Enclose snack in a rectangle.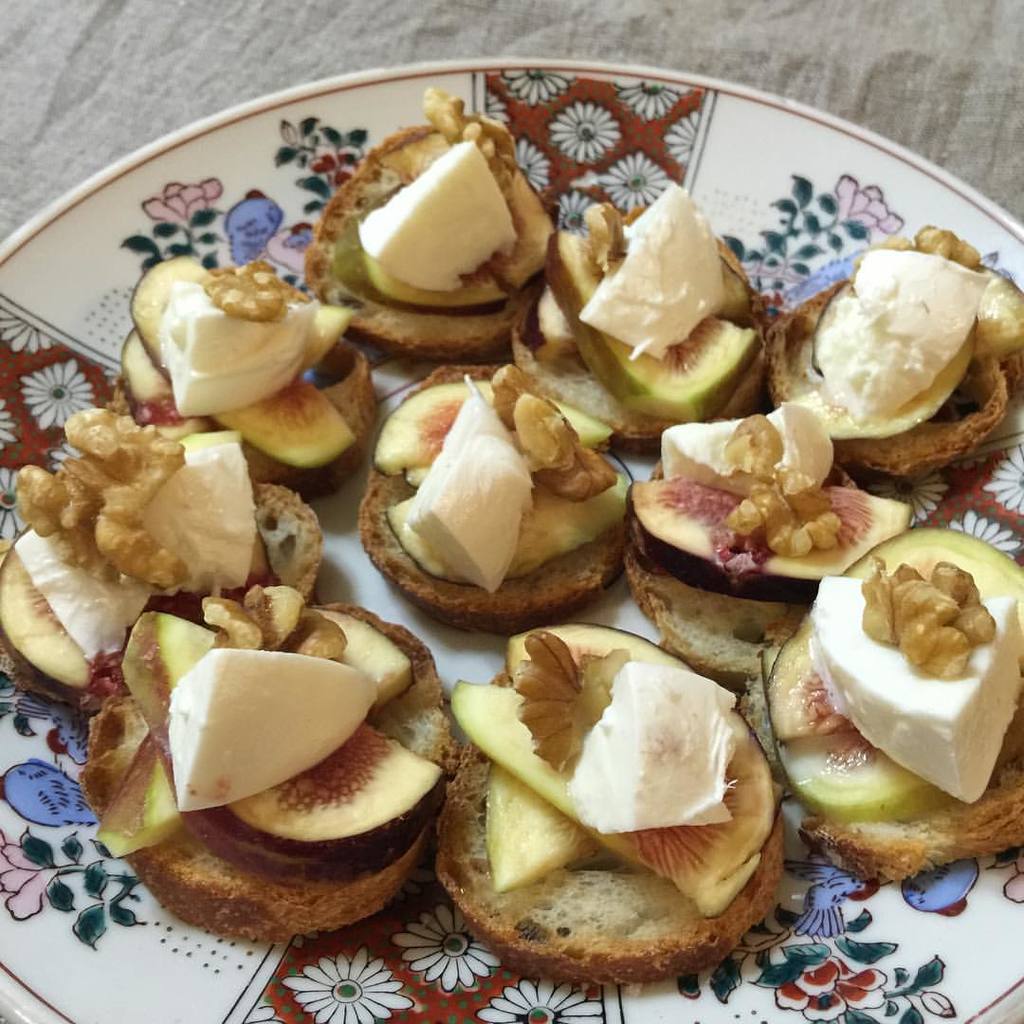
detection(754, 226, 1023, 475).
